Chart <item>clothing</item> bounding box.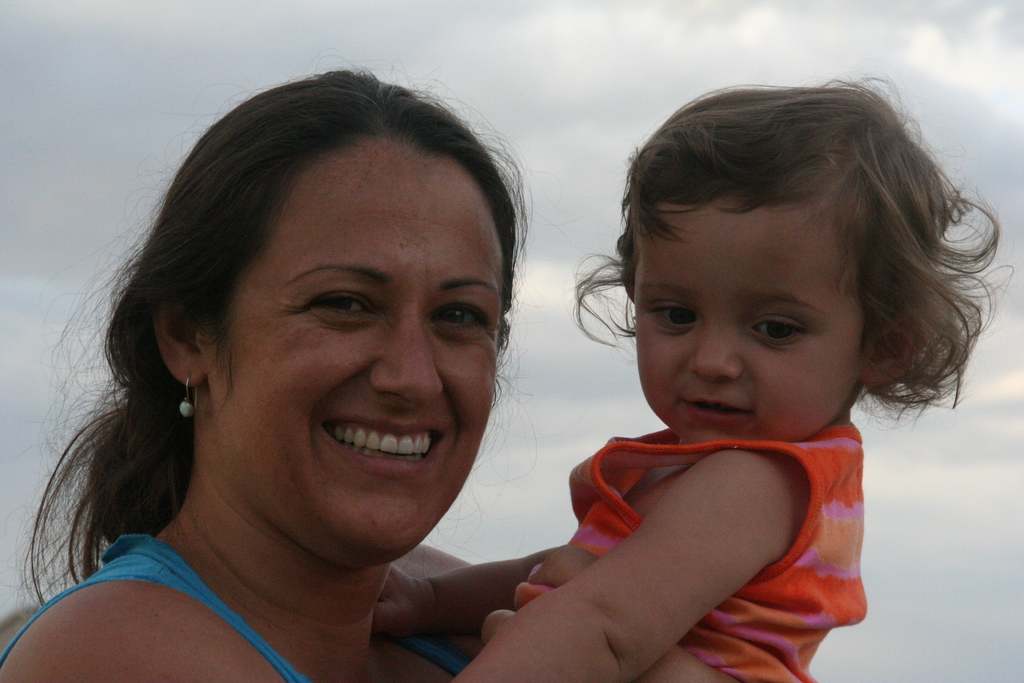
Charted: {"x1": 0, "y1": 531, "x2": 480, "y2": 682}.
